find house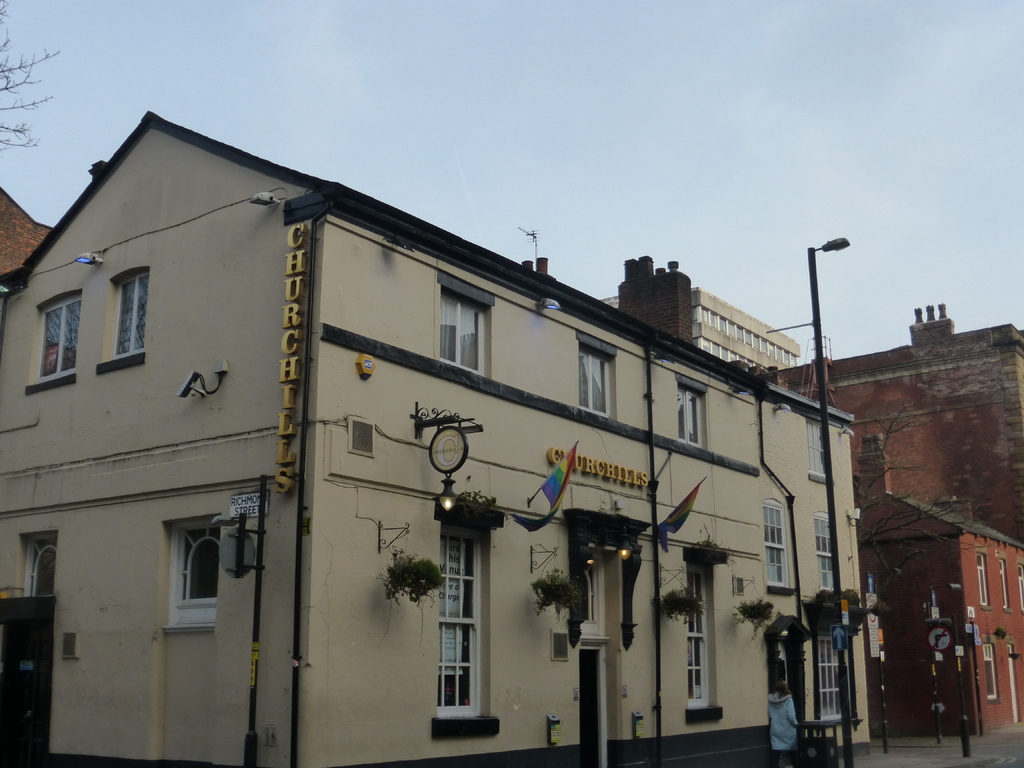
x1=758, y1=299, x2=1023, y2=739
